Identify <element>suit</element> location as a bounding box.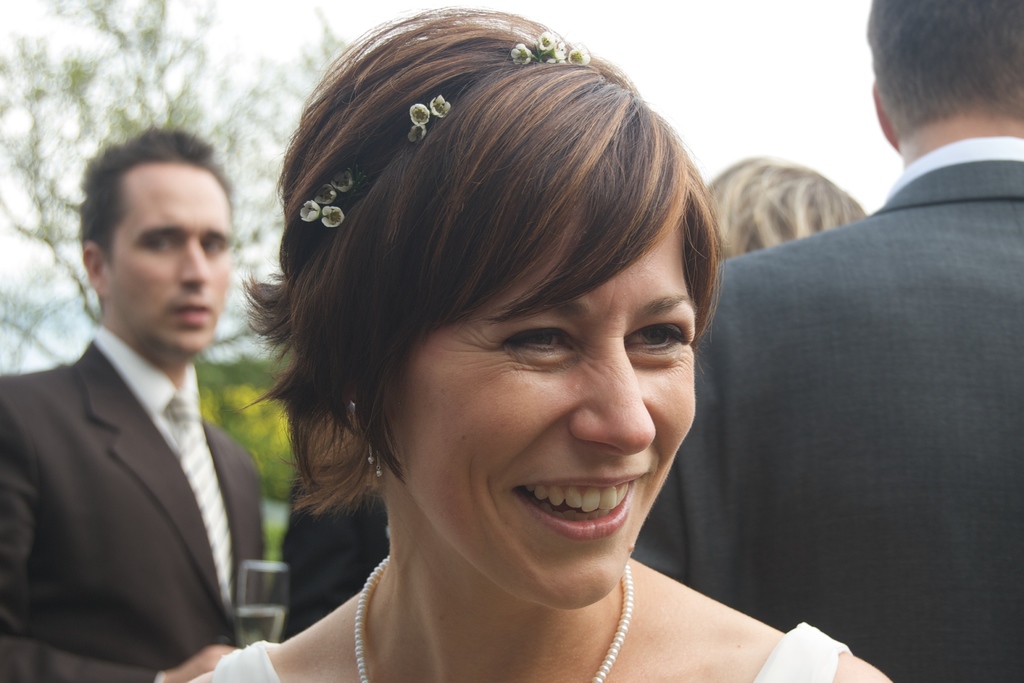
[x1=7, y1=209, x2=282, y2=682].
